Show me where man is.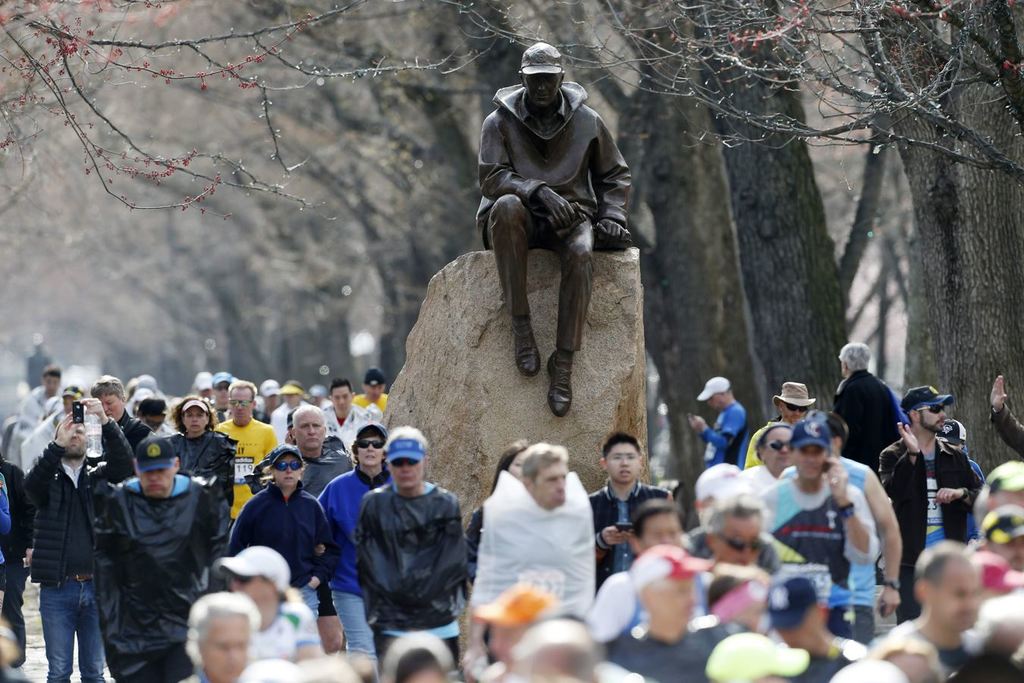
man is at (left=459, top=441, right=617, bottom=634).
